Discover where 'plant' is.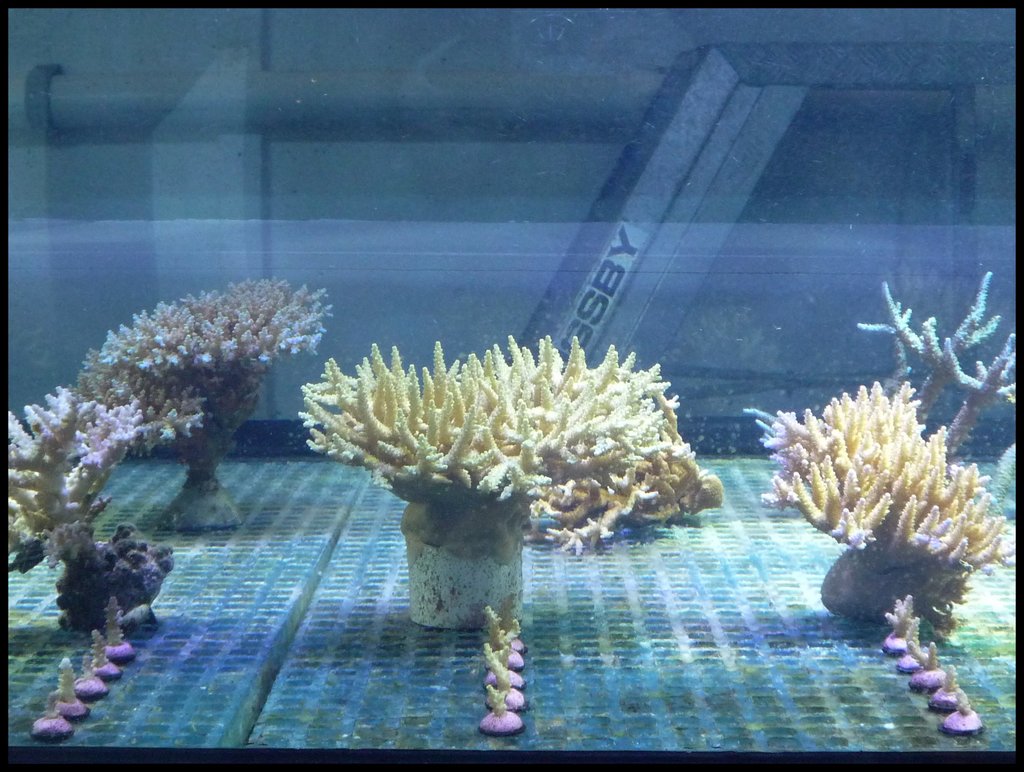
Discovered at 478, 678, 525, 731.
